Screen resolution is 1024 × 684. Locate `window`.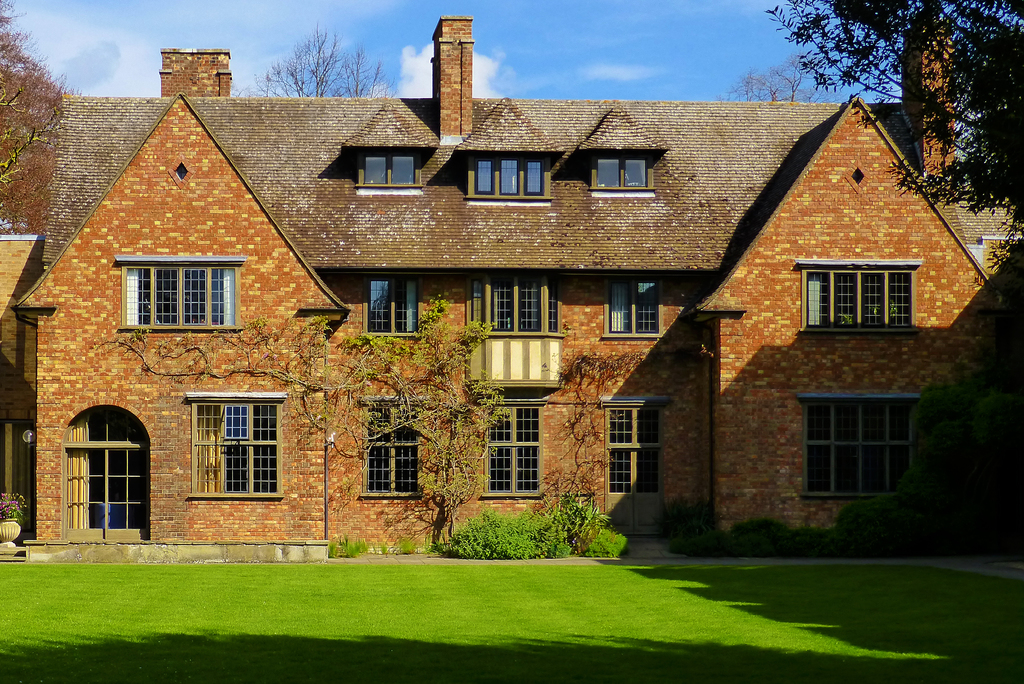
crop(799, 269, 918, 336).
